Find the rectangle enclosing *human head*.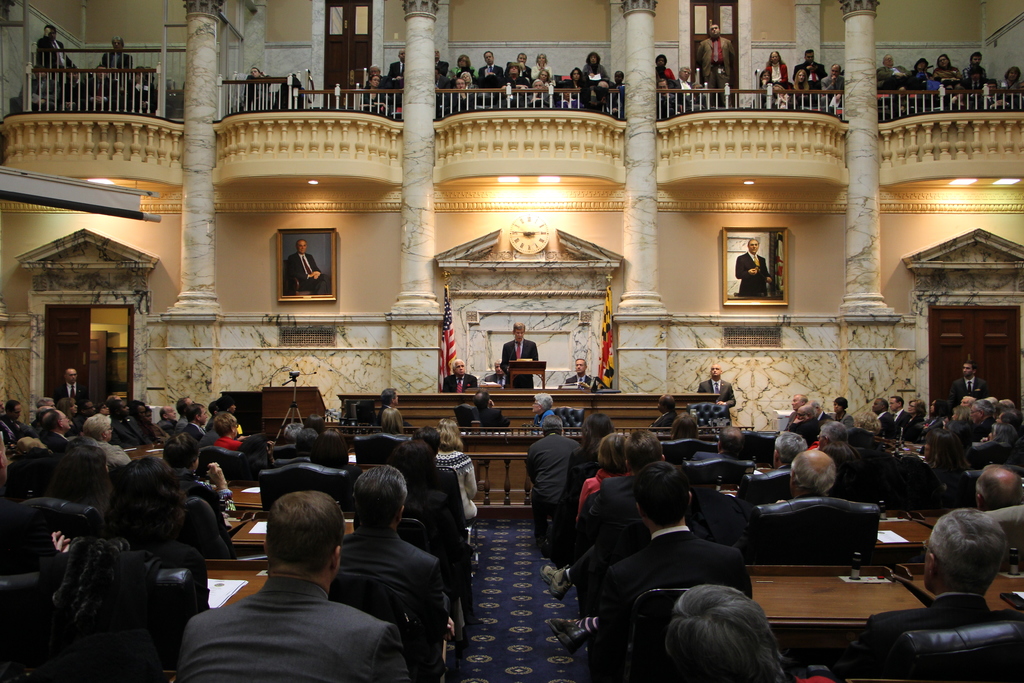
l=281, t=421, r=303, b=442.
